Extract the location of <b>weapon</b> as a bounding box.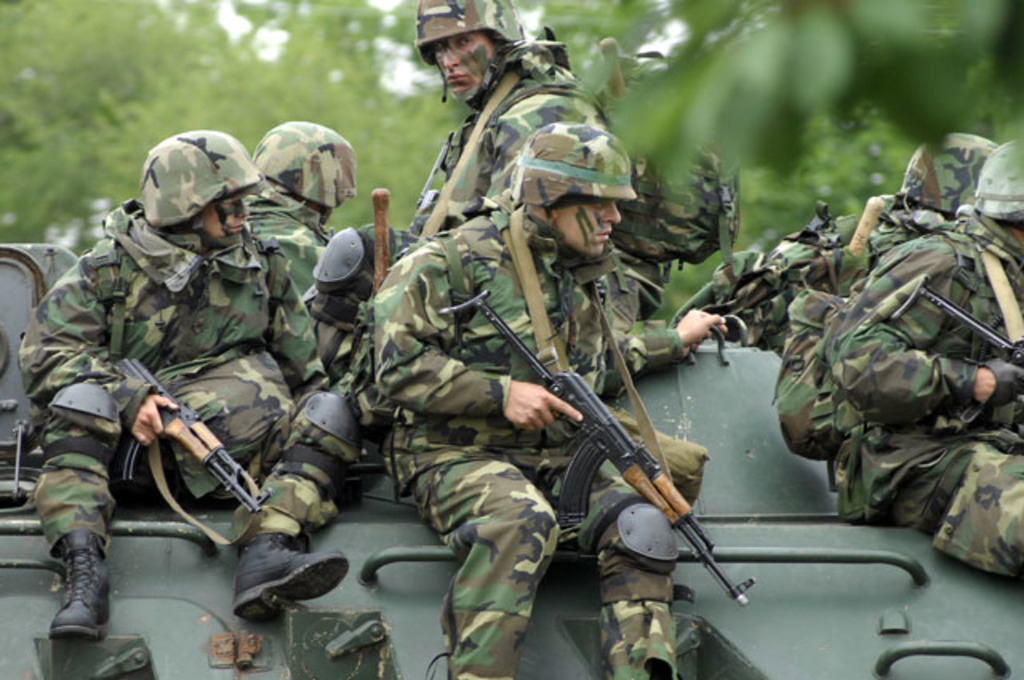
[left=104, top=355, right=266, bottom=512].
